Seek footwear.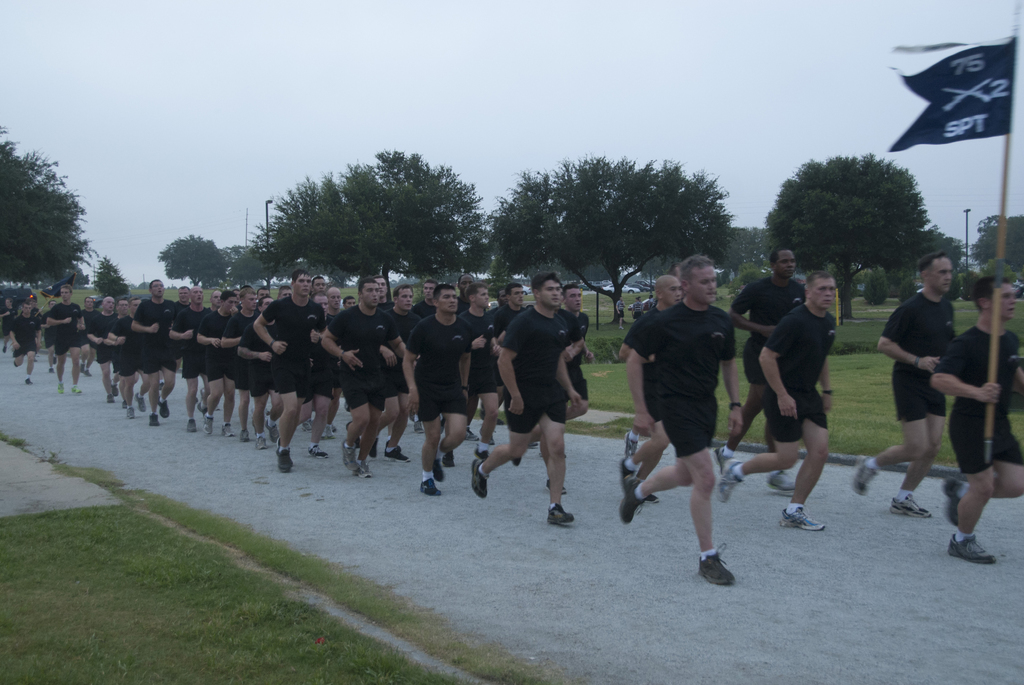
box=[383, 439, 410, 462].
